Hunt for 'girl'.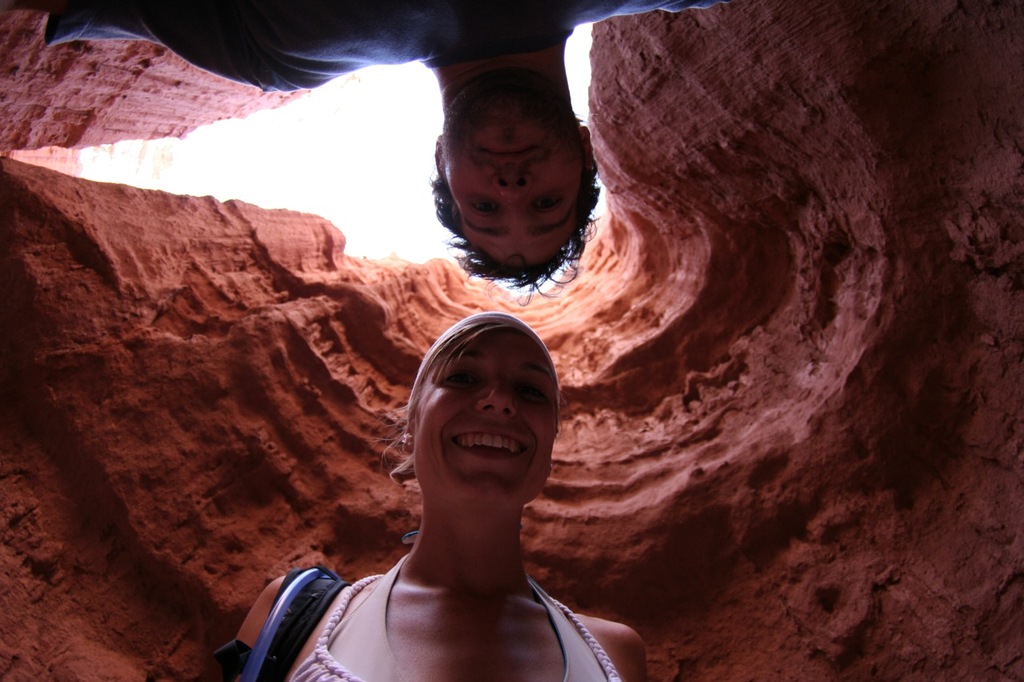
Hunted down at x1=189 y1=306 x2=660 y2=681.
